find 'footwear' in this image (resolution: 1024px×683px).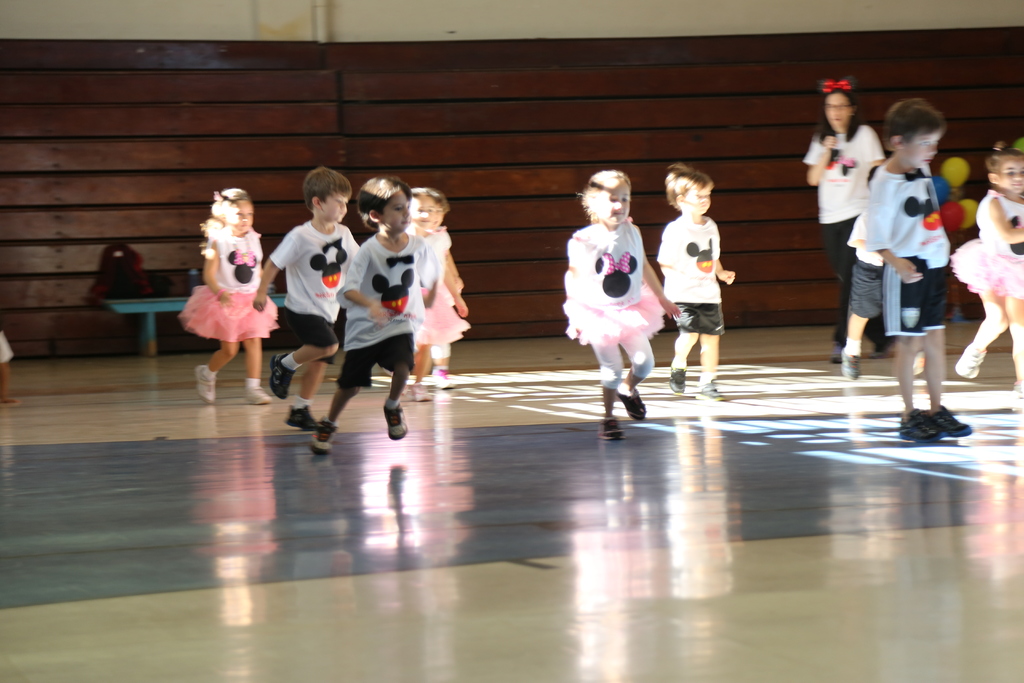
select_region(195, 366, 218, 404).
